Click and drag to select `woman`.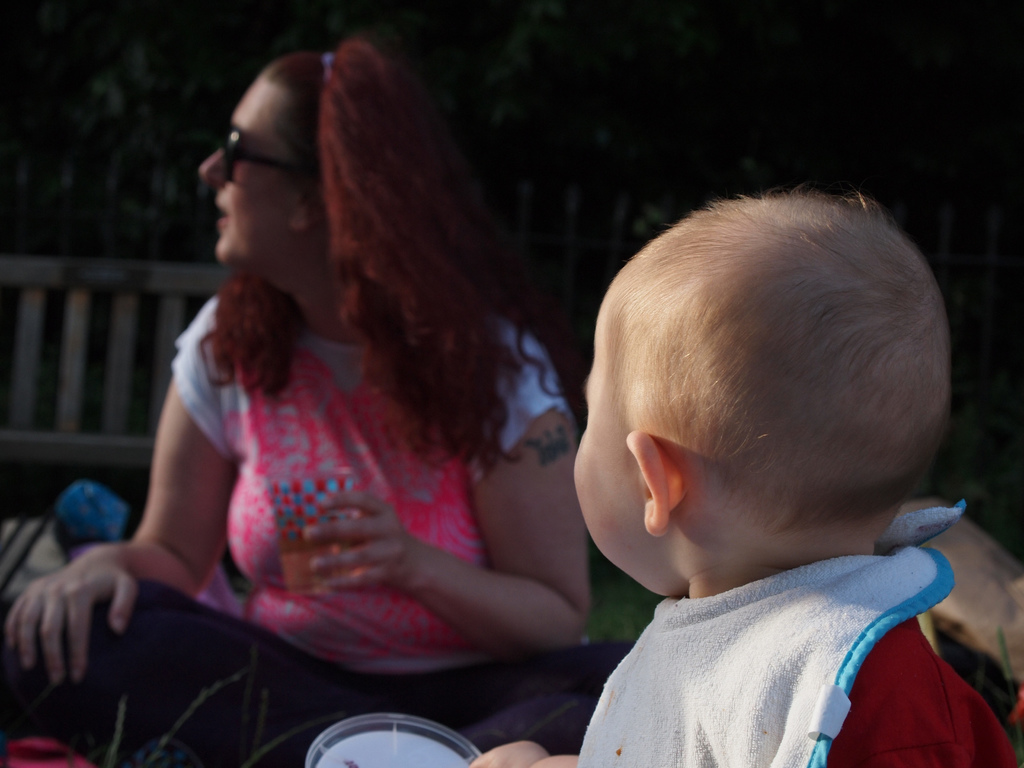
Selection: {"x1": 61, "y1": 32, "x2": 608, "y2": 767}.
